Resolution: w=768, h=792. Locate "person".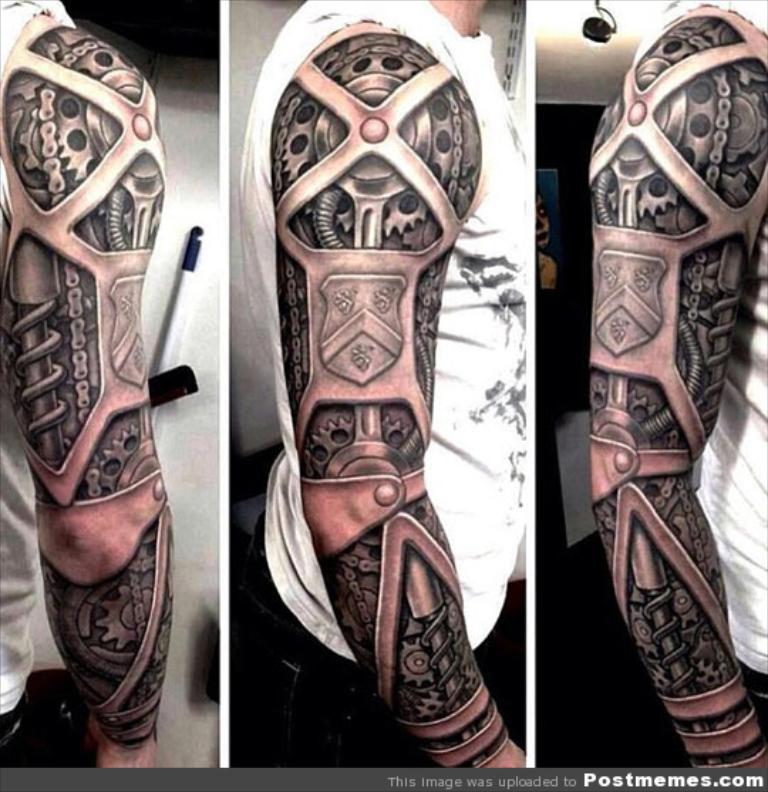
(left=586, top=0, right=767, bottom=774).
